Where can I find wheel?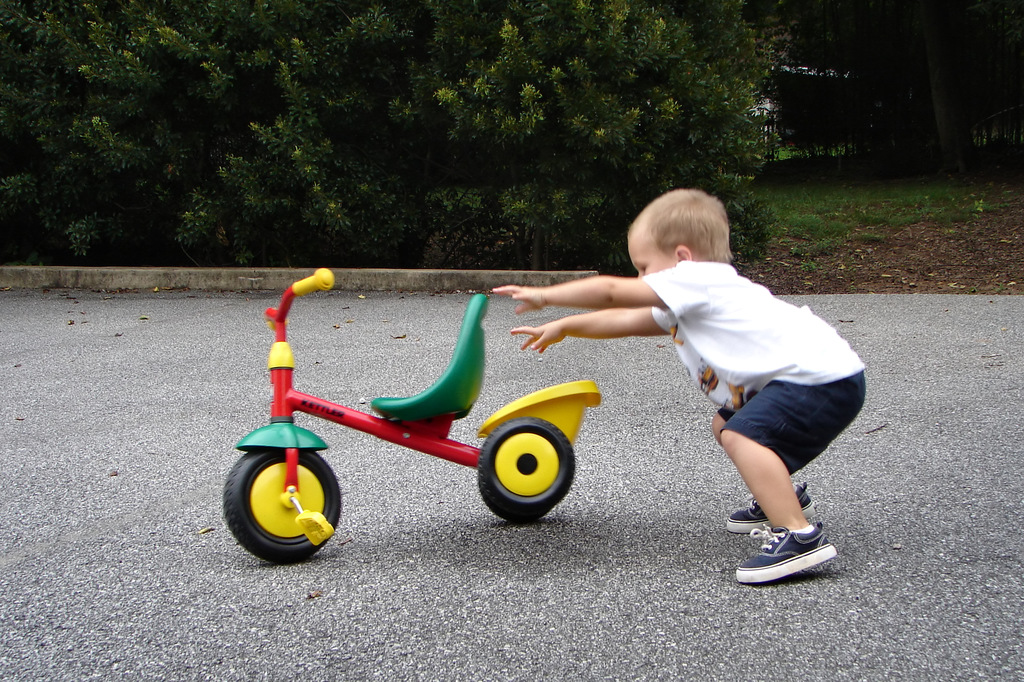
You can find it at Rect(478, 418, 578, 514).
